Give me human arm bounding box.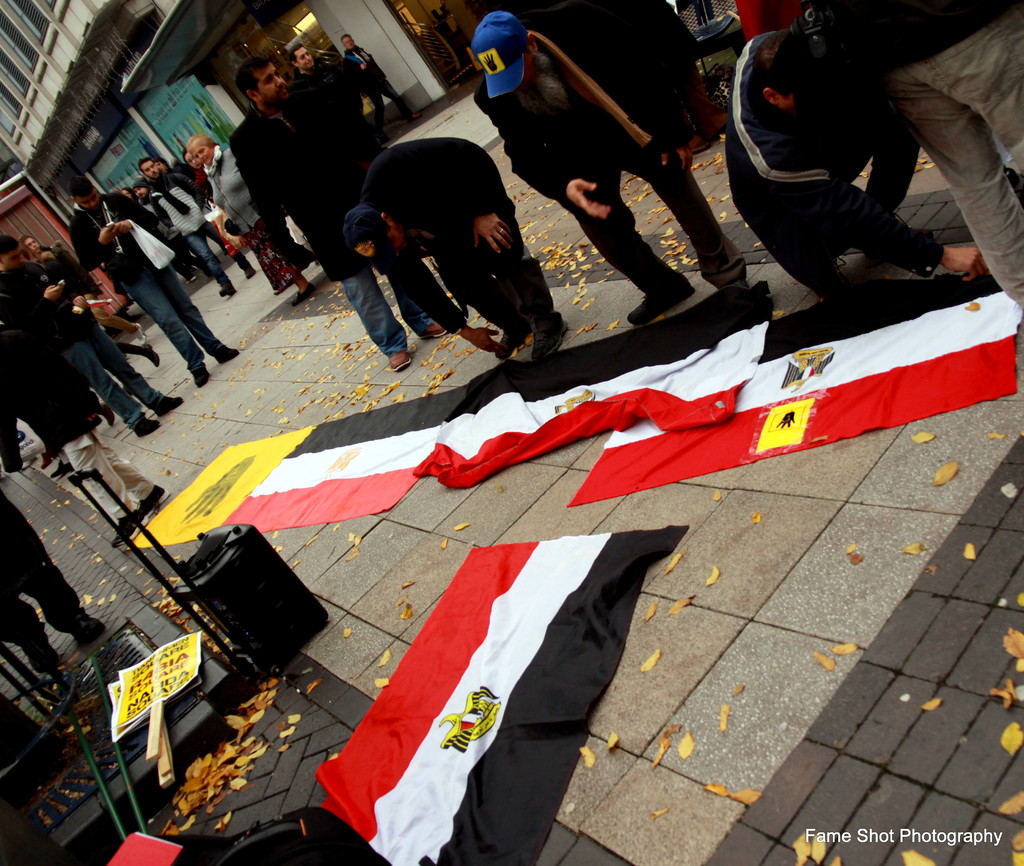
758/158/989/274.
